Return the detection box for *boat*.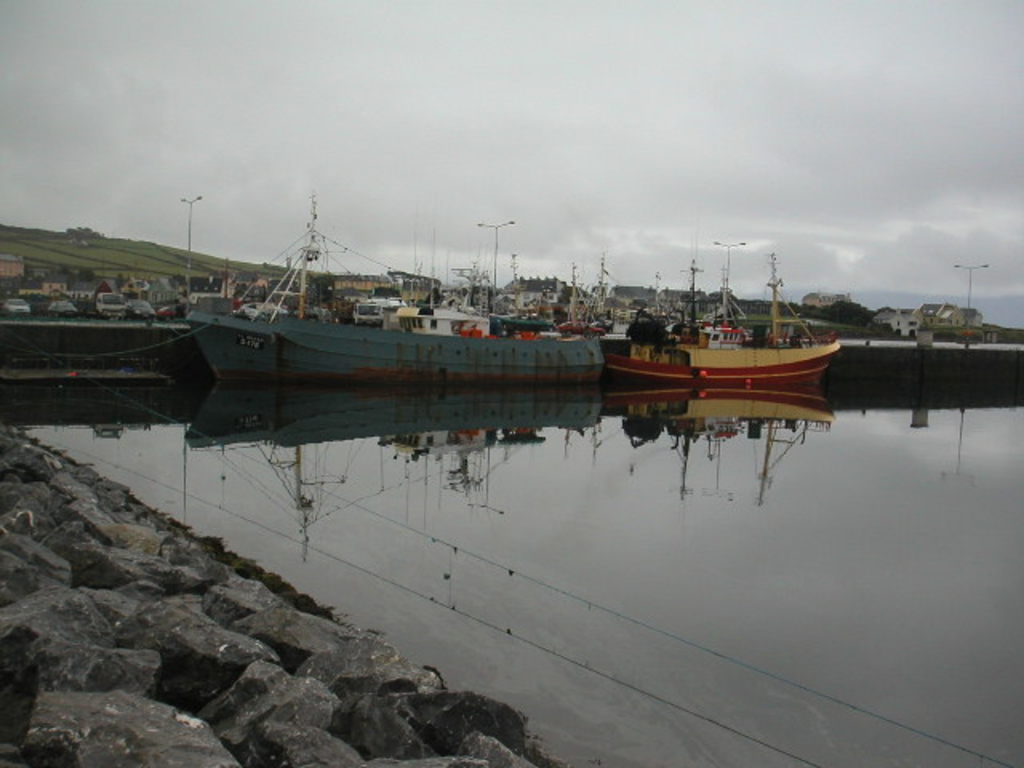
[x1=597, y1=259, x2=850, y2=390].
